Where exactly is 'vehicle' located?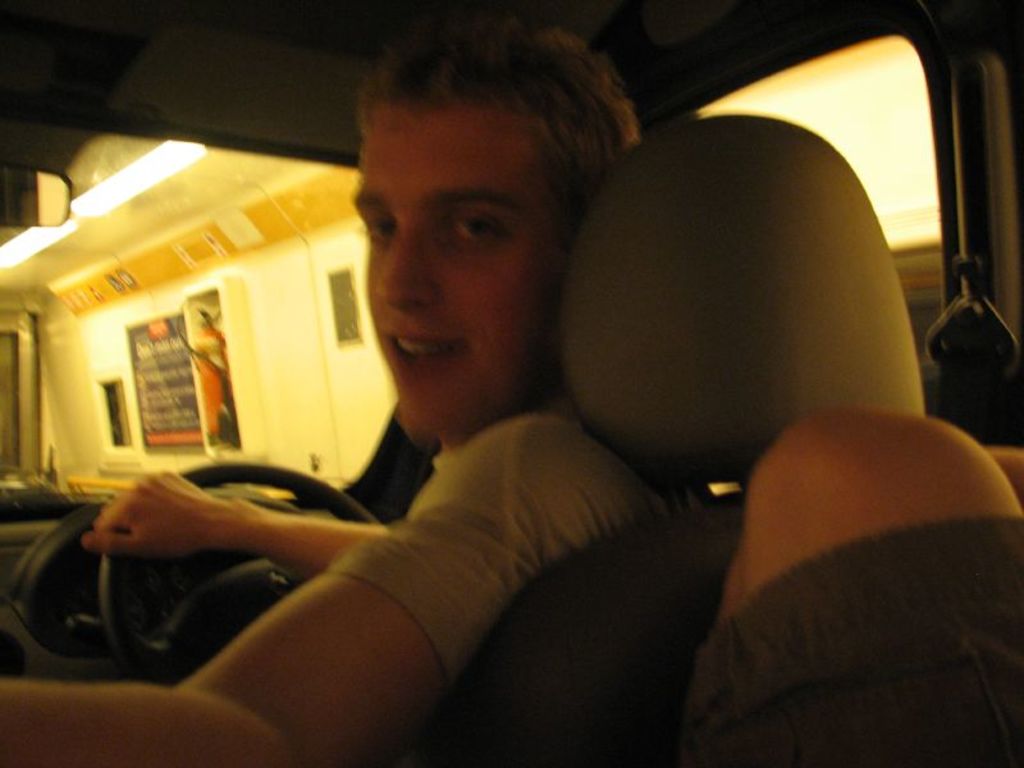
Its bounding box is x1=0 y1=0 x2=1023 y2=767.
